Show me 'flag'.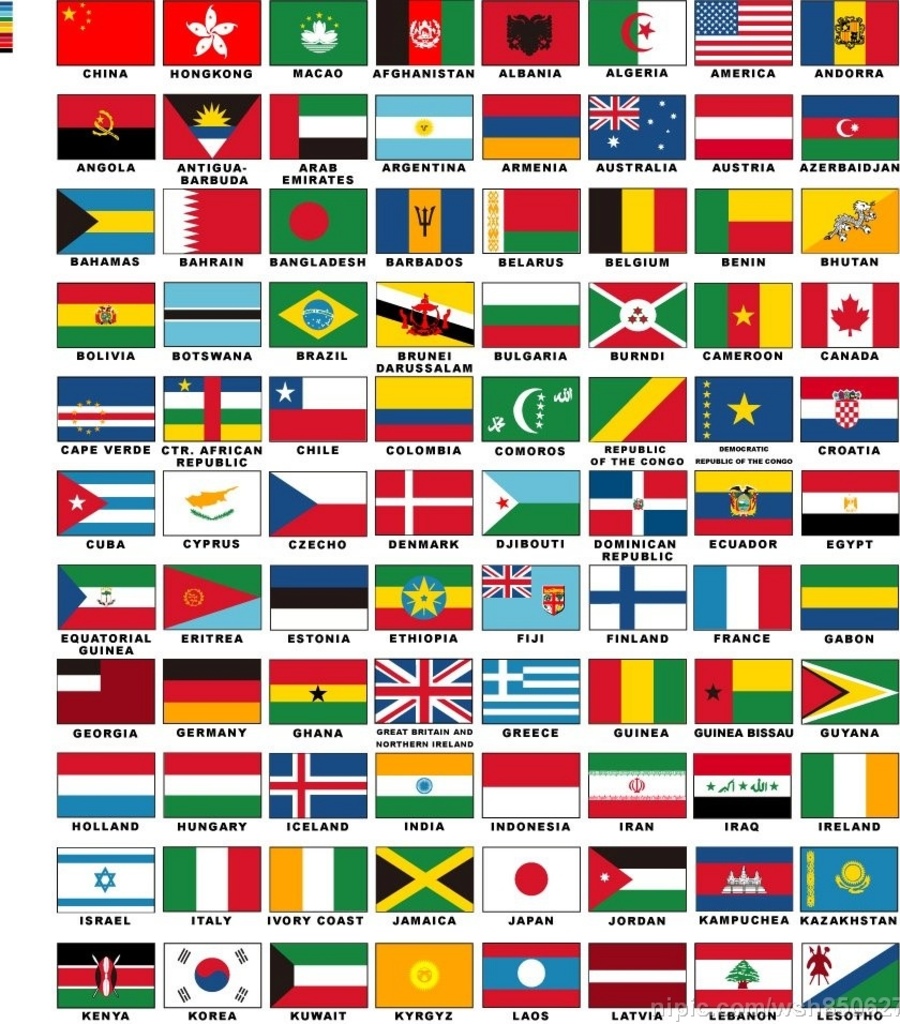
'flag' is here: <bbox>267, 375, 366, 447</bbox>.
